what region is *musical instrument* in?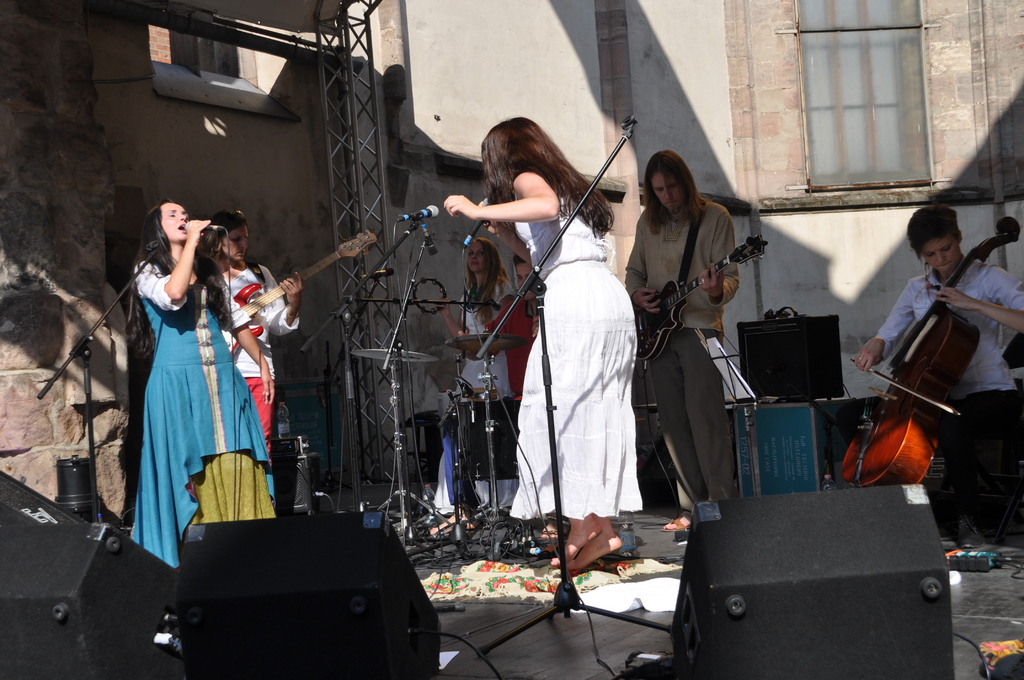
834 214 1023 499.
